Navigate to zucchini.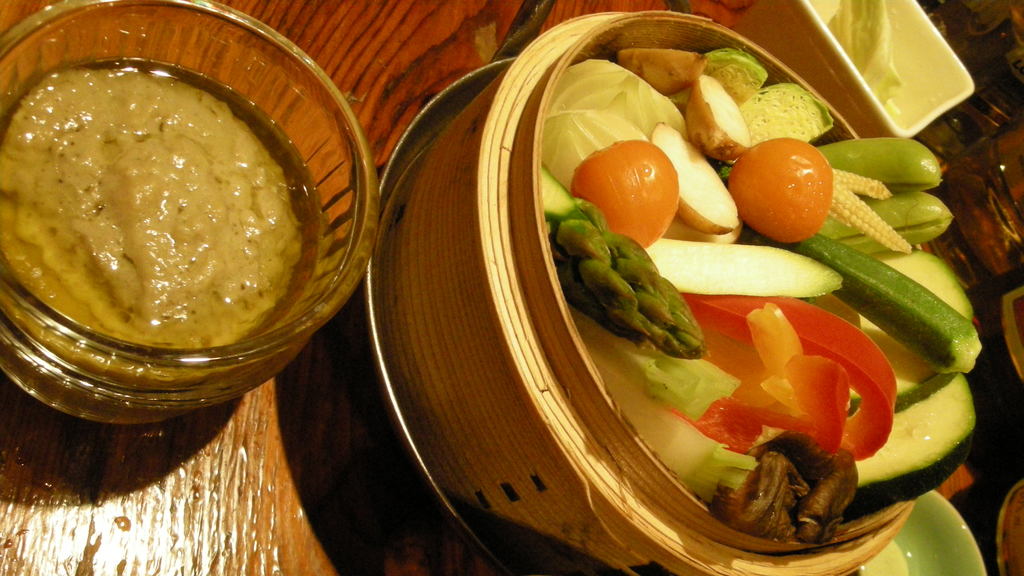
Navigation target: box=[788, 211, 973, 374].
